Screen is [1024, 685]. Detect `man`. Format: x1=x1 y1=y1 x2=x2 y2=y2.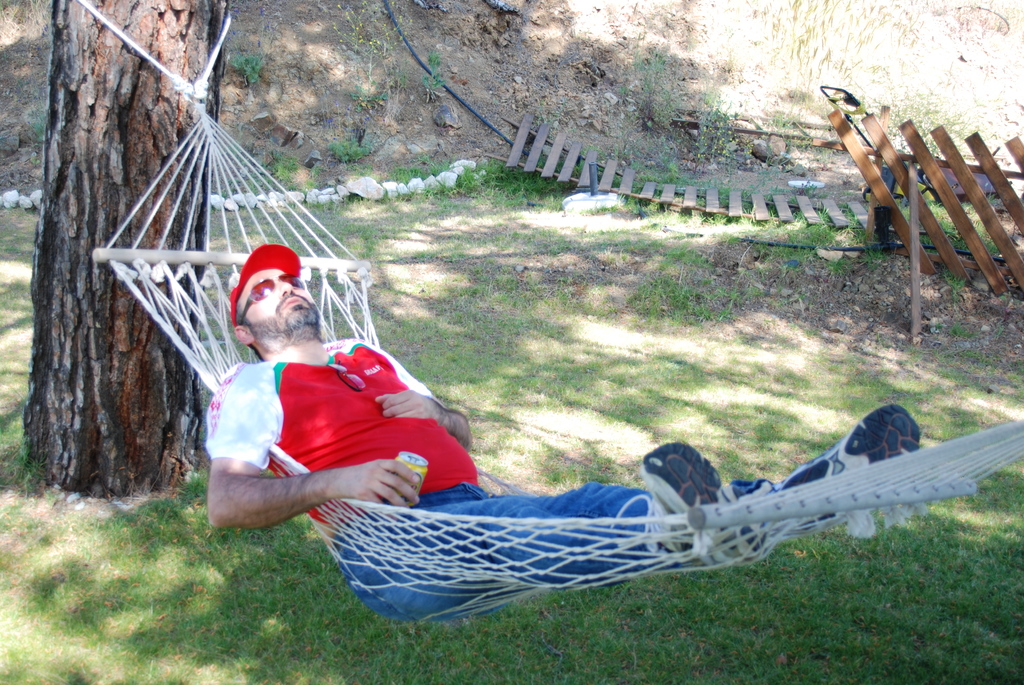
x1=212 y1=238 x2=920 y2=629.
